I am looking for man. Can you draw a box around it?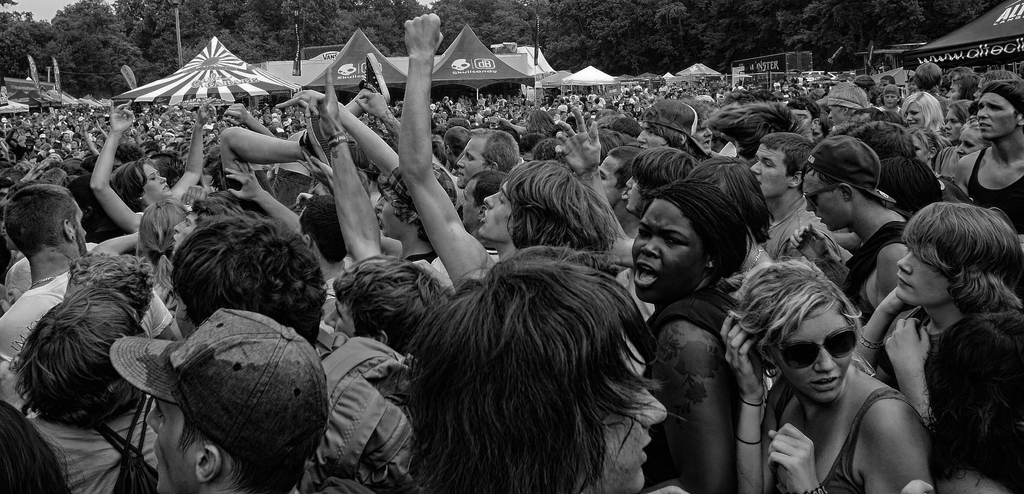
Sure, the bounding box is rect(825, 88, 867, 115).
